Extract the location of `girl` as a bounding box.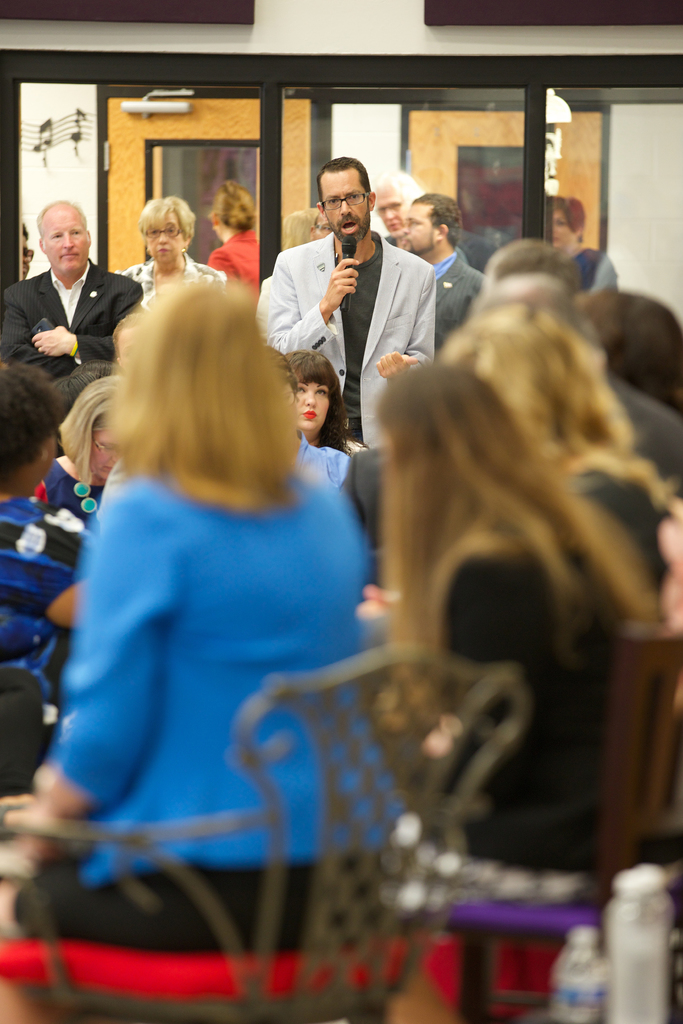
x1=31, y1=278, x2=404, y2=951.
